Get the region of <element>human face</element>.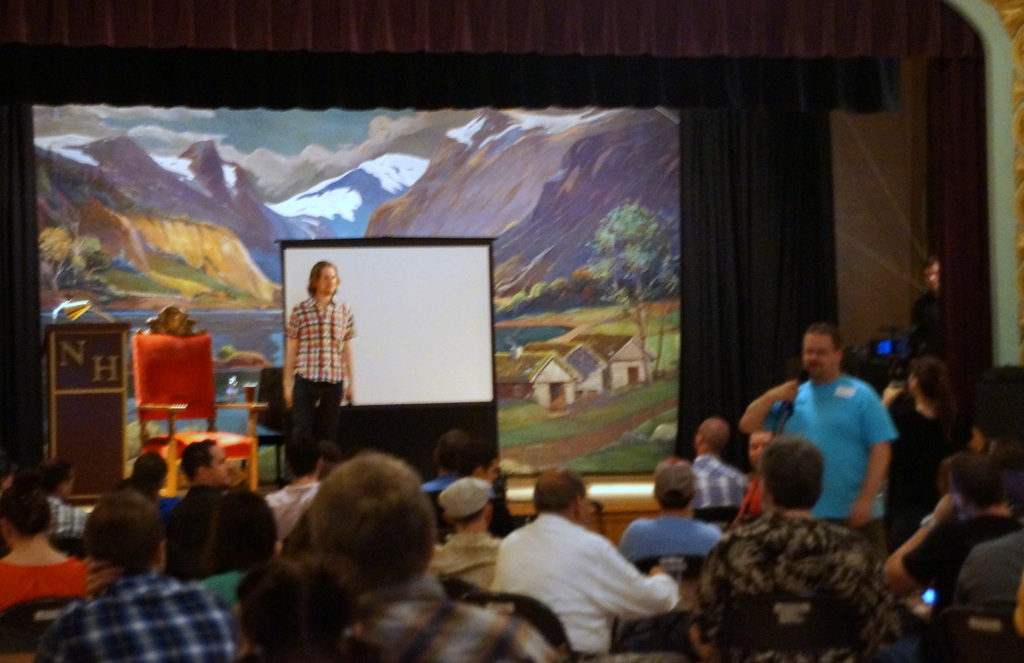
x1=801 y1=334 x2=836 y2=381.
